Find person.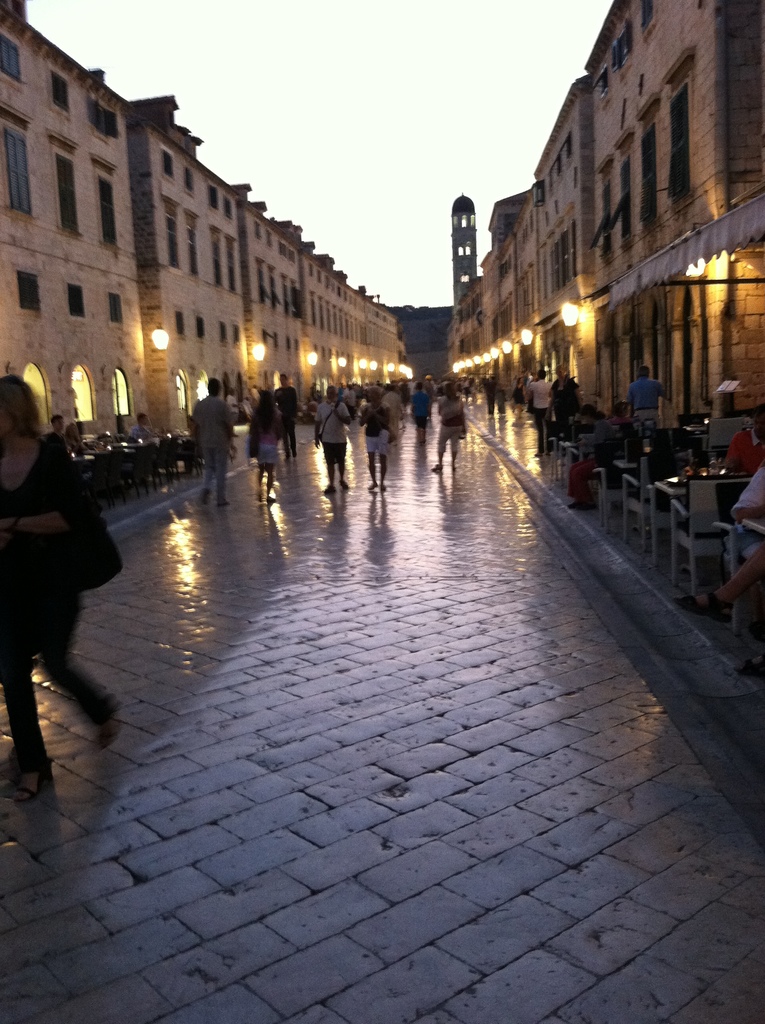
bbox=[528, 371, 552, 462].
